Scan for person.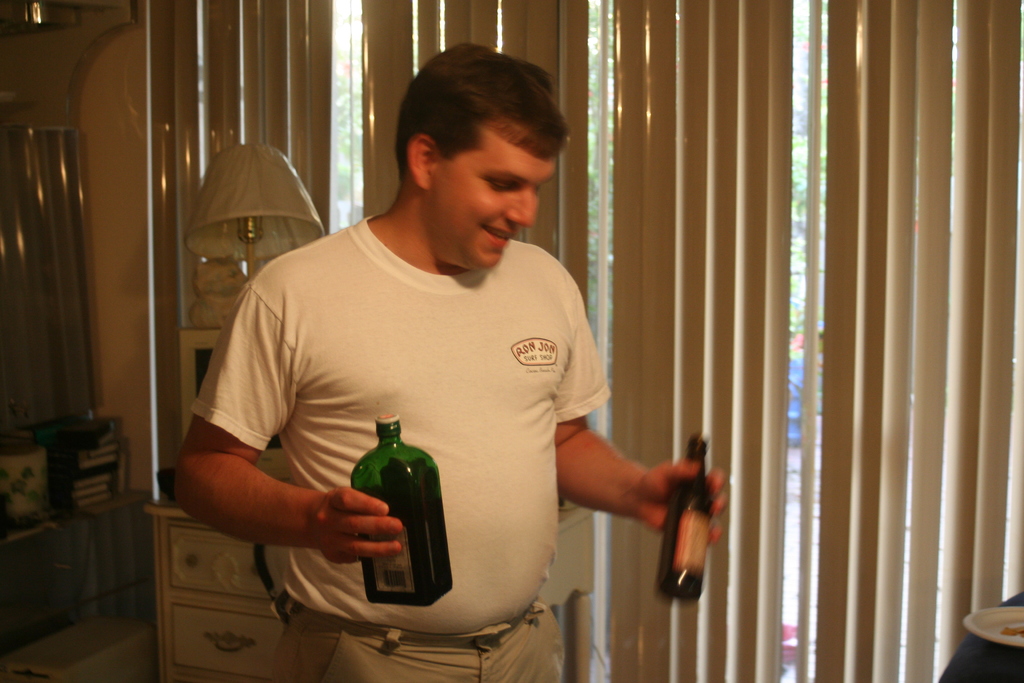
Scan result: {"x1": 164, "y1": 42, "x2": 731, "y2": 682}.
